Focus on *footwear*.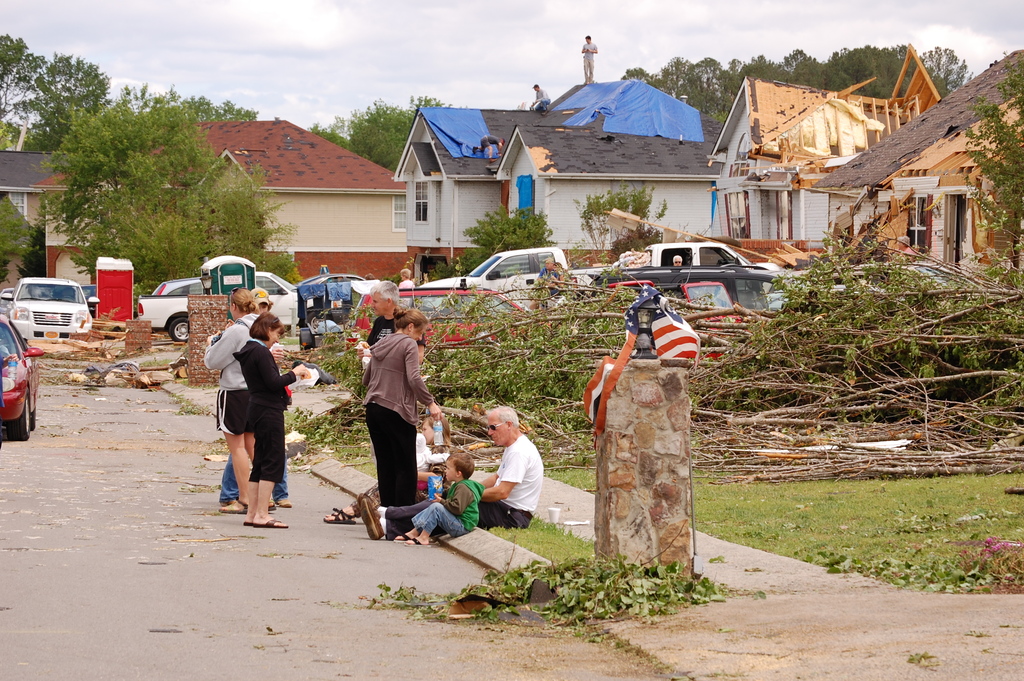
Focused at select_region(223, 504, 246, 514).
